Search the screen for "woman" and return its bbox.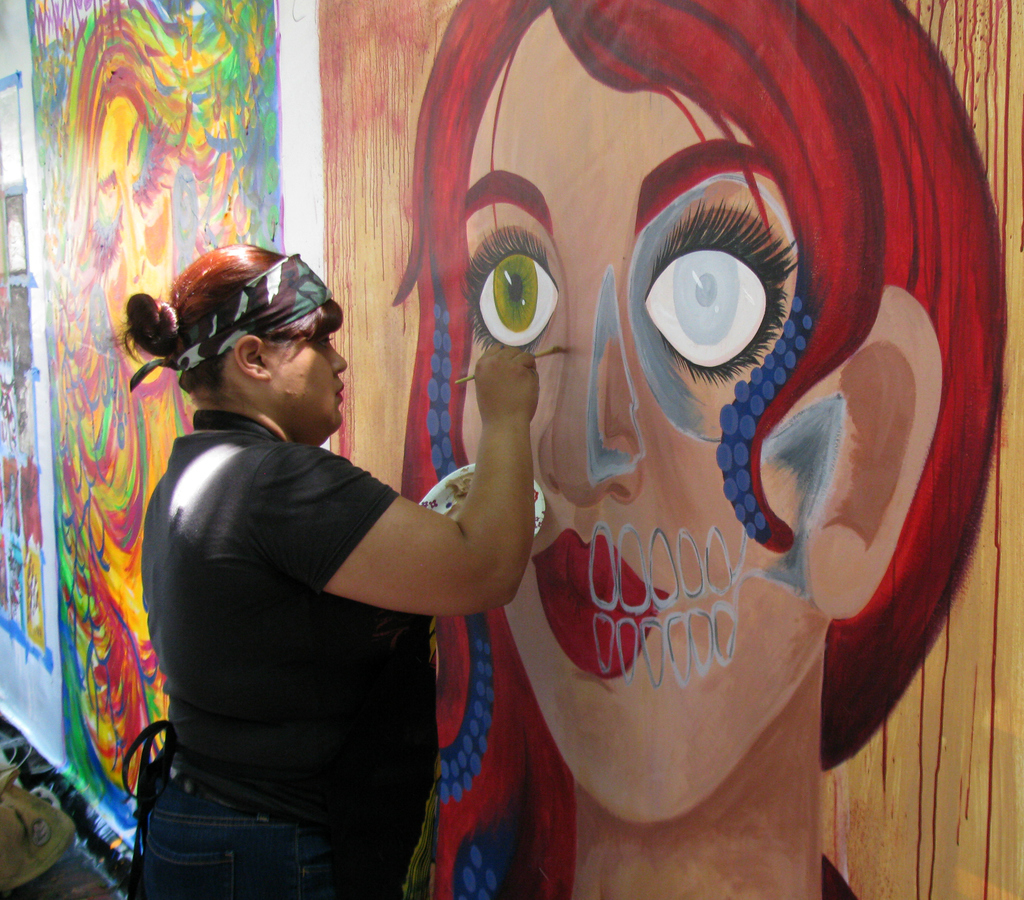
Found: [367,0,985,844].
